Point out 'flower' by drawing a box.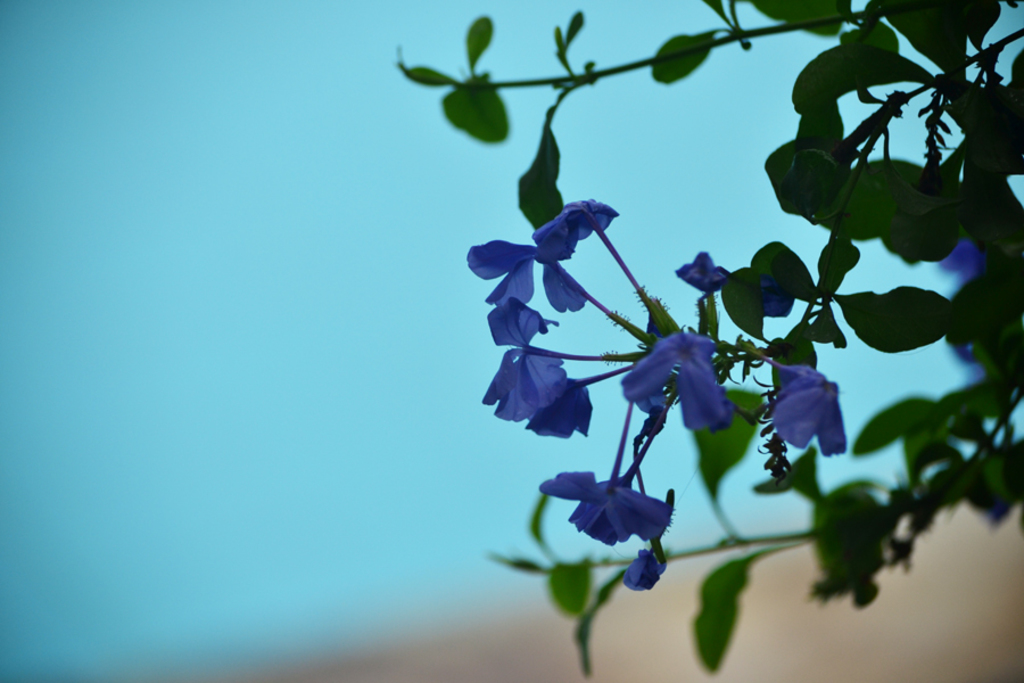
[x1=522, y1=378, x2=600, y2=445].
